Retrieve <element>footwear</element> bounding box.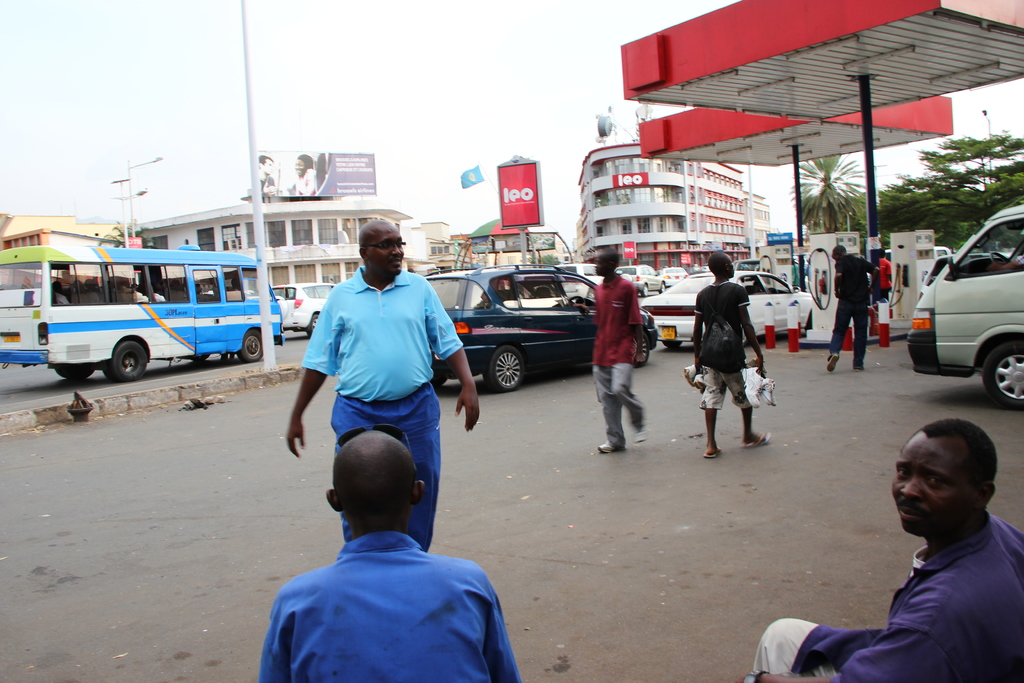
Bounding box: (x1=698, y1=436, x2=724, y2=457).
